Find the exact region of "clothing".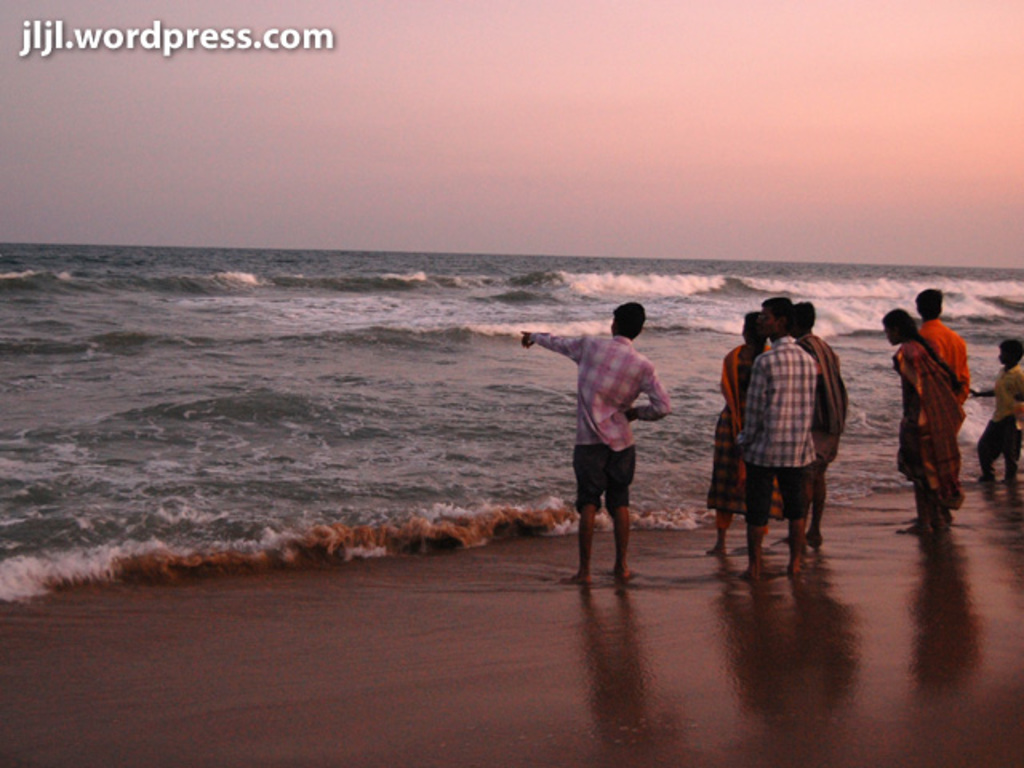
Exact region: 898:338:949:517.
